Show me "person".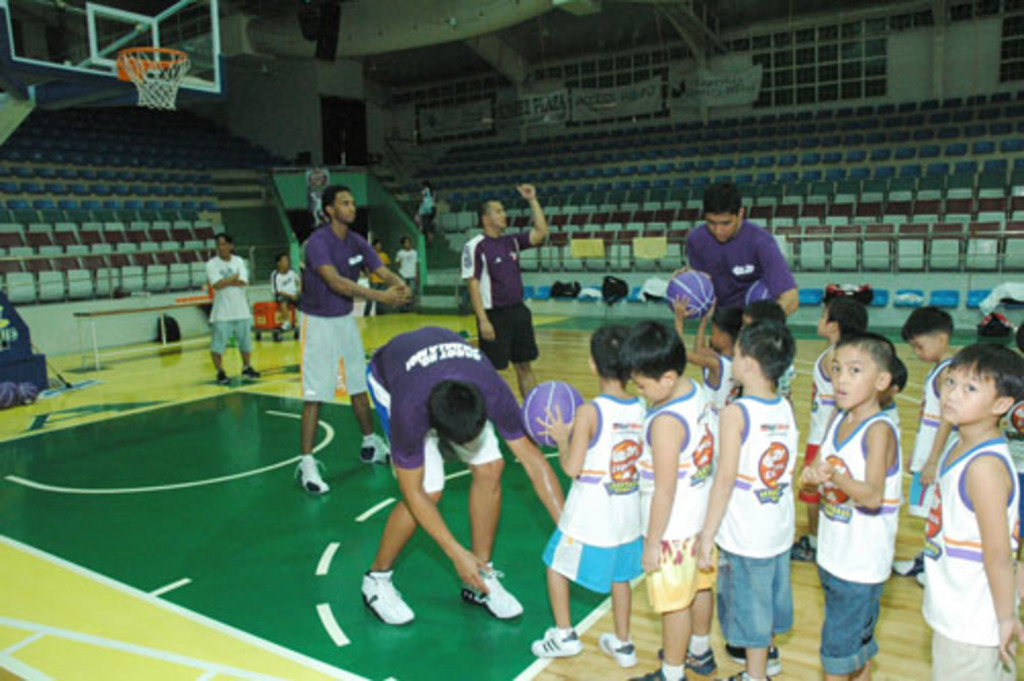
"person" is here: (x1=681, y1=180, x2=803, y2=403).
